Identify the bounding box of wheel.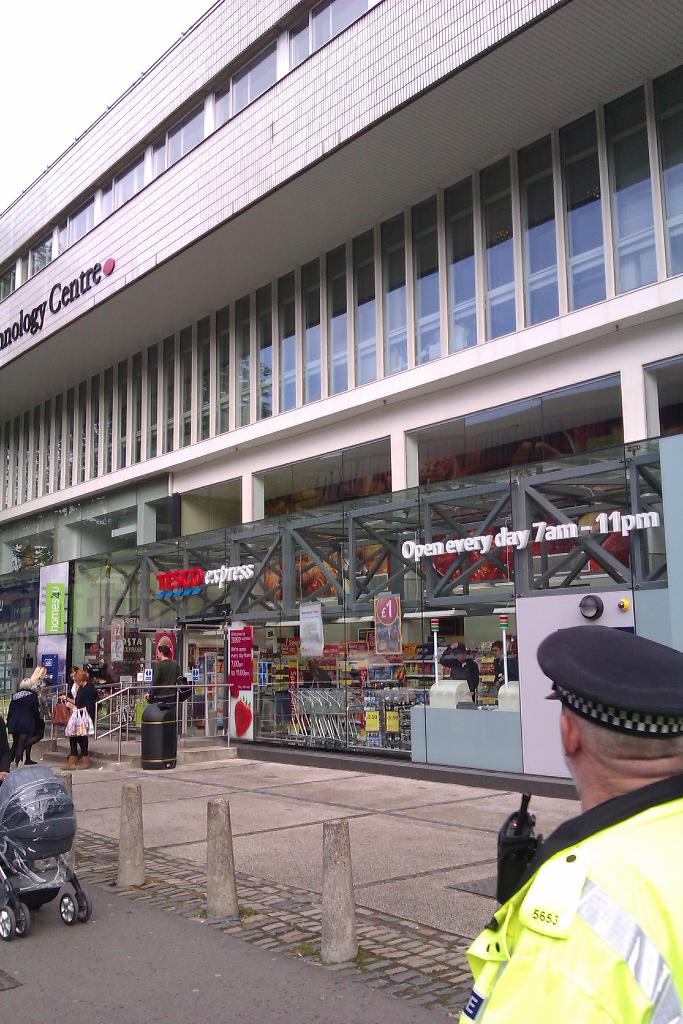
[x1=55, y1=888, x2=81, y2=927].
